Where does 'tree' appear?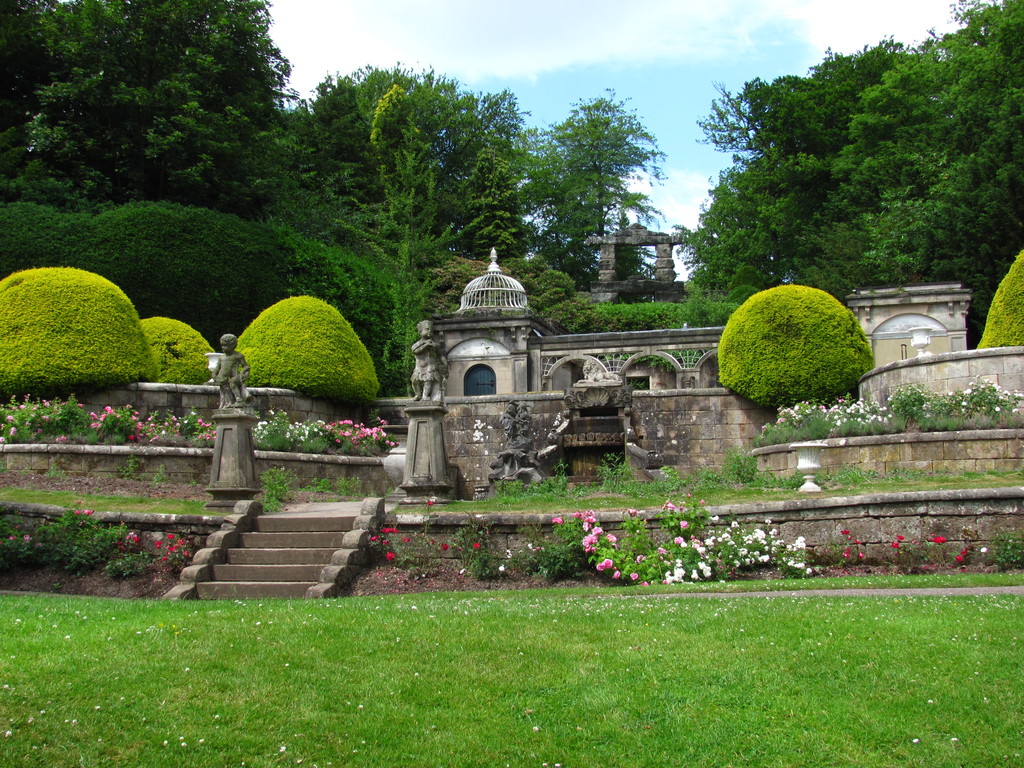
Appears at 0, 0, 298, 234.
